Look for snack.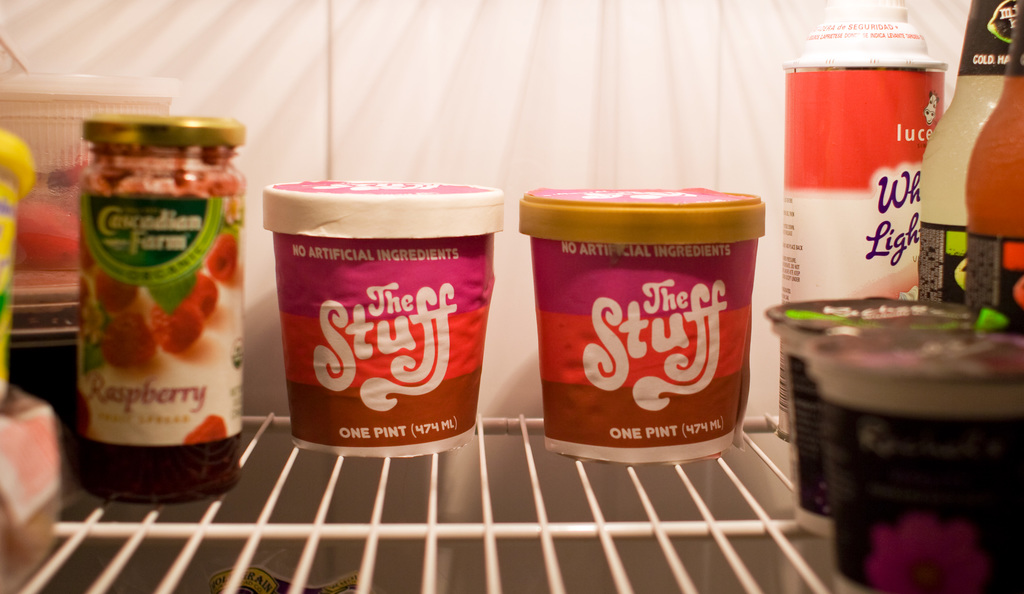
Found: [left=764, top=285, right=971, bottom=536].
